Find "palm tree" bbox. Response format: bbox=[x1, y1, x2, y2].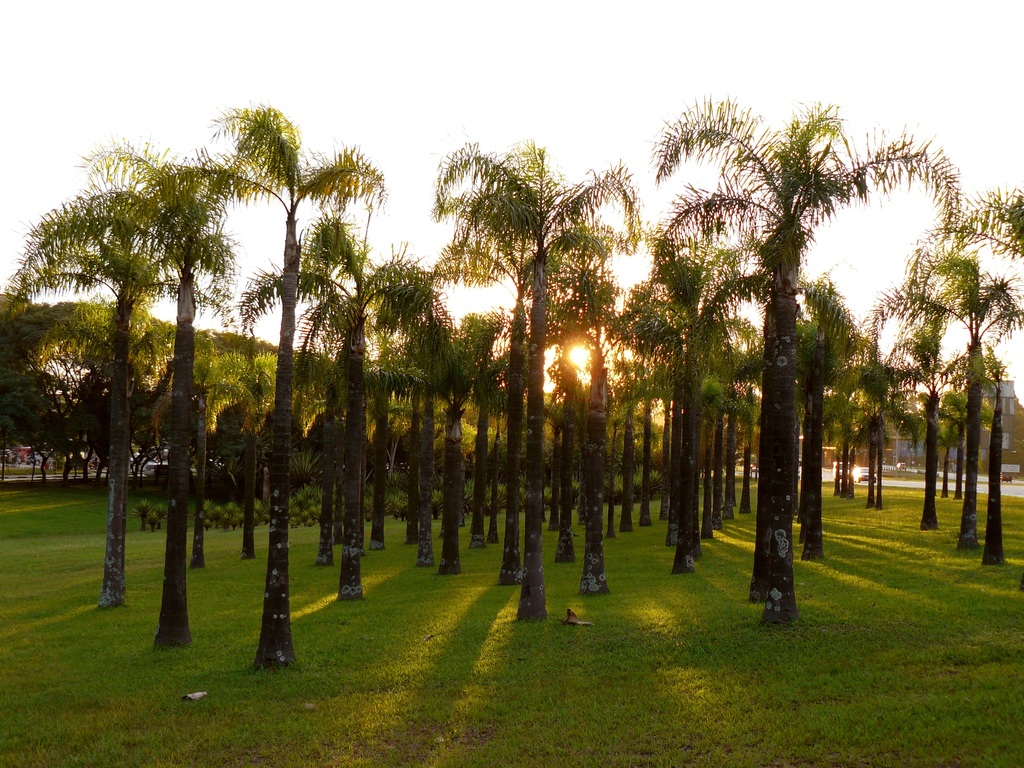
bbox=[261, 228, 389, 564].
